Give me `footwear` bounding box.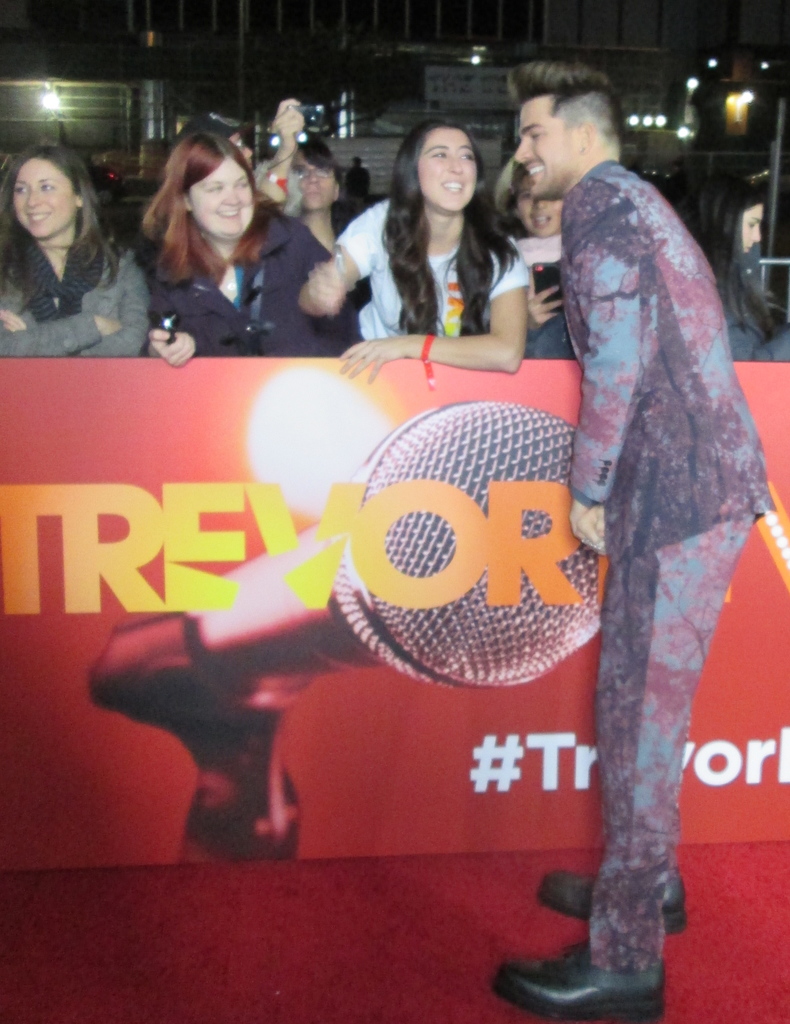
92:600:307:863.
